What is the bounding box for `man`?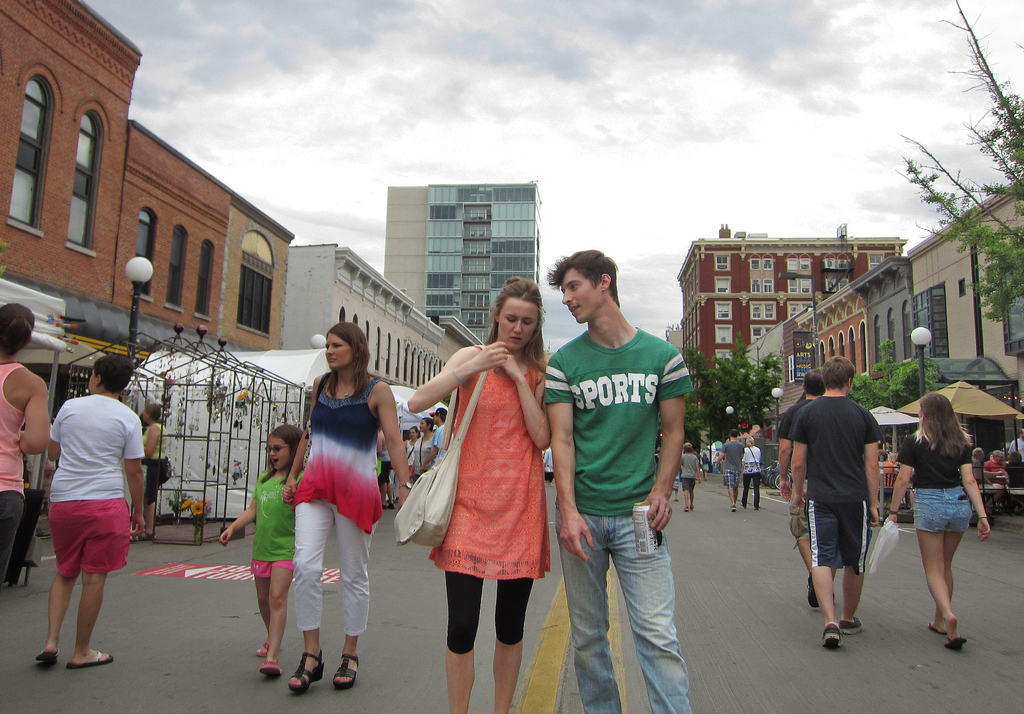
bbox(772, 361, 833, 608).
